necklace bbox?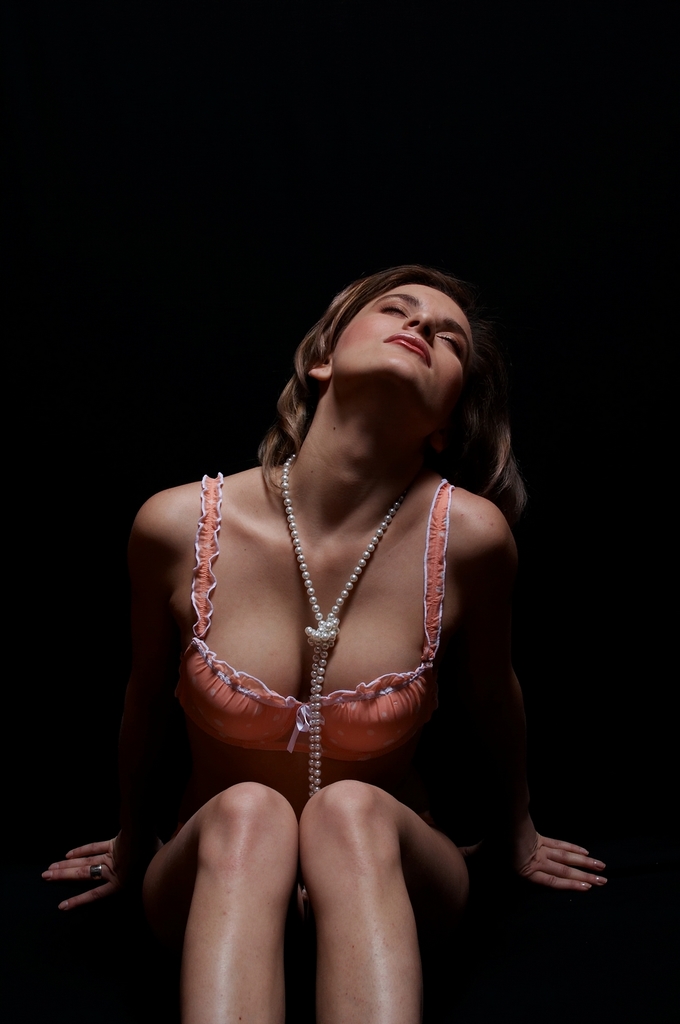
x1=278 y1=447 x2=402 y2=792
